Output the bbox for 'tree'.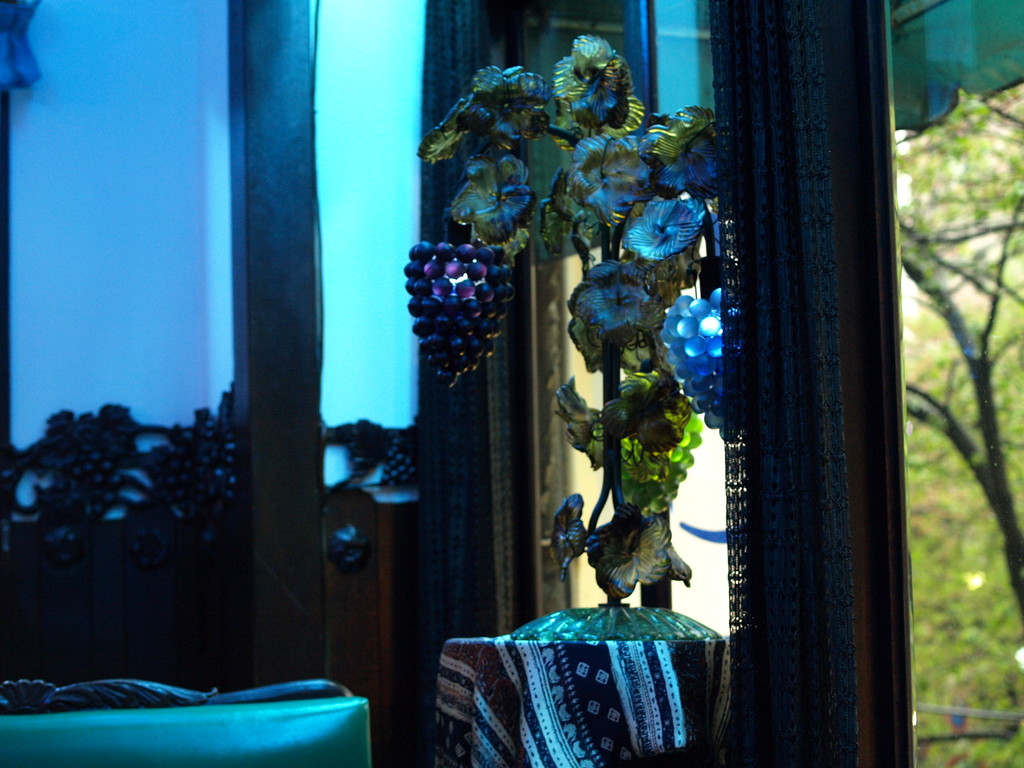
left=909, top=91, right=1023, bottom=767.
